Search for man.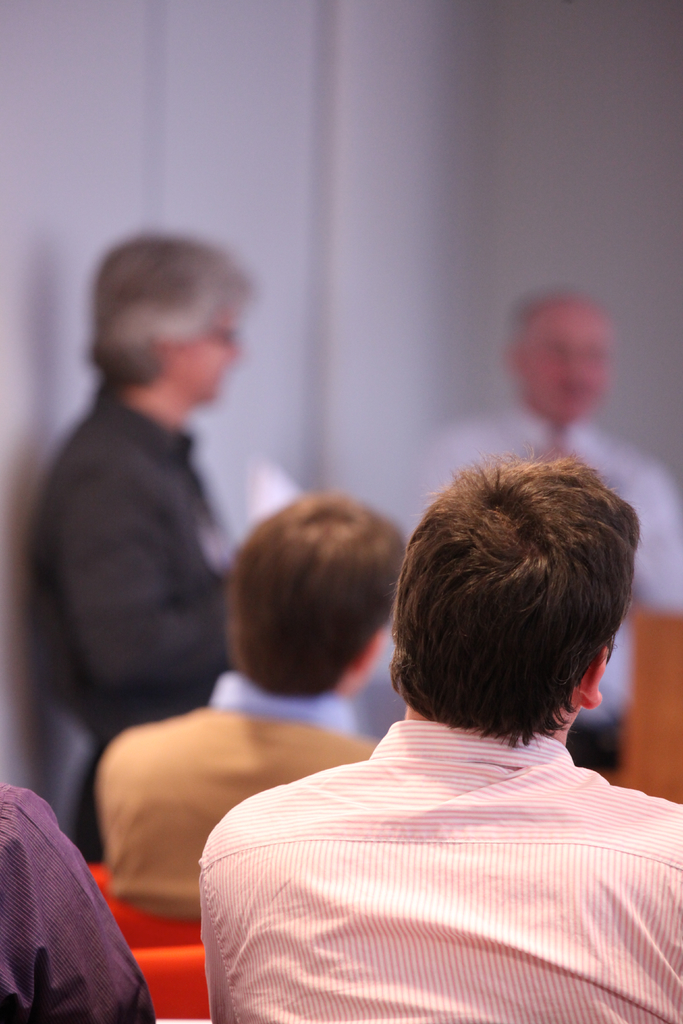
Found at left=393, top=289, right=682, bottom=796.
